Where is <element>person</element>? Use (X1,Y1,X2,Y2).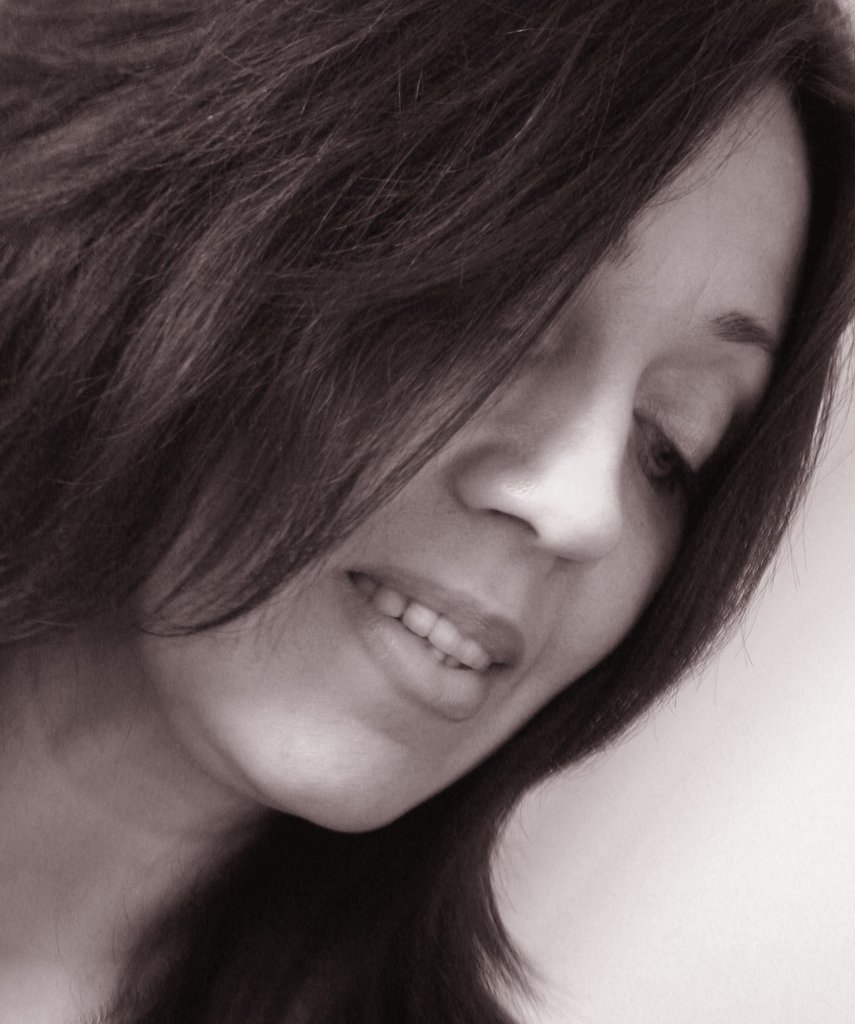
(0,0,854,1023).
